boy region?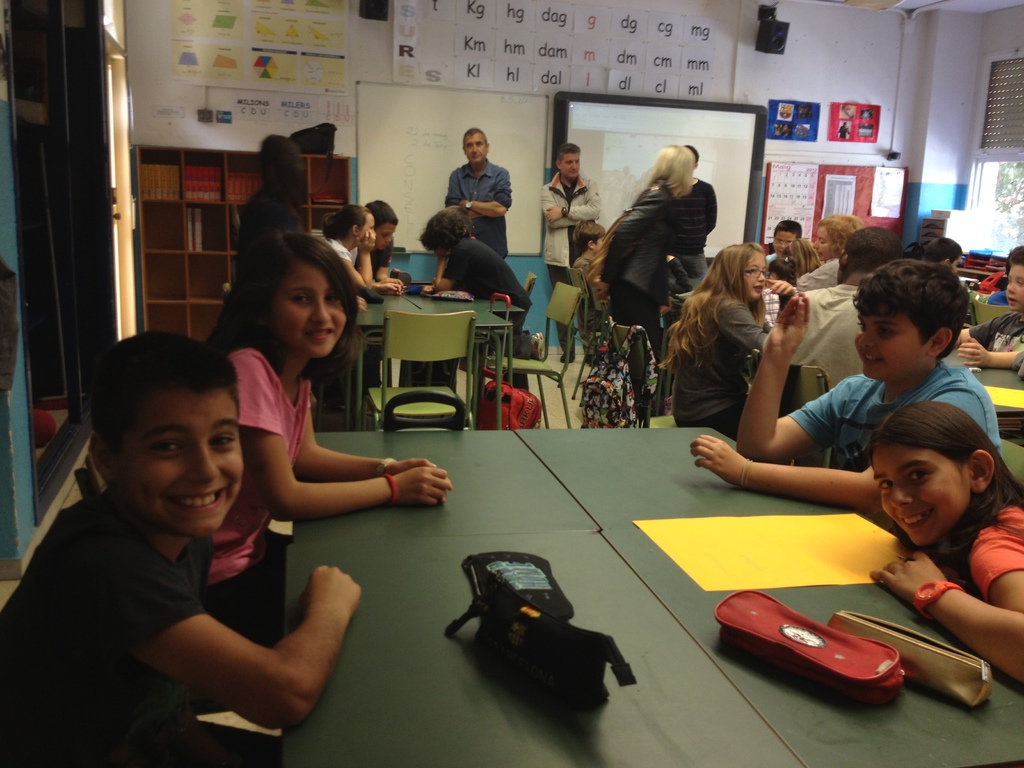
x1=689, y1=261, x2=1004, y2=519
